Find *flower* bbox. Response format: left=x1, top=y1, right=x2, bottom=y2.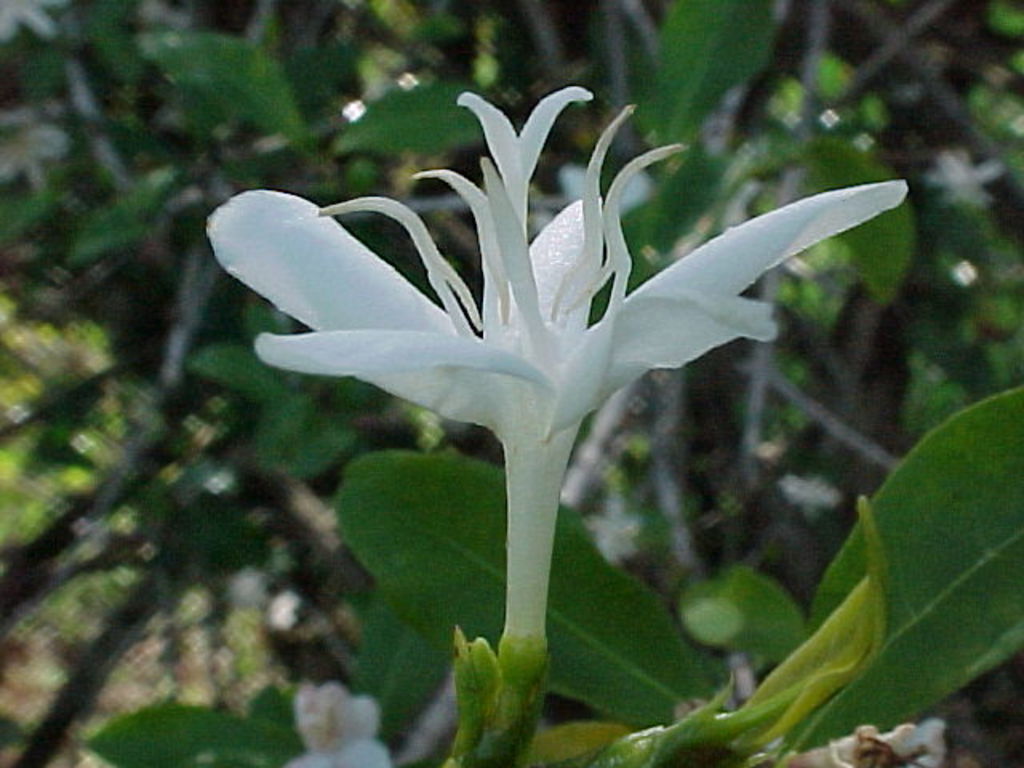
left=283, top=680, right=392, bottom=766.
